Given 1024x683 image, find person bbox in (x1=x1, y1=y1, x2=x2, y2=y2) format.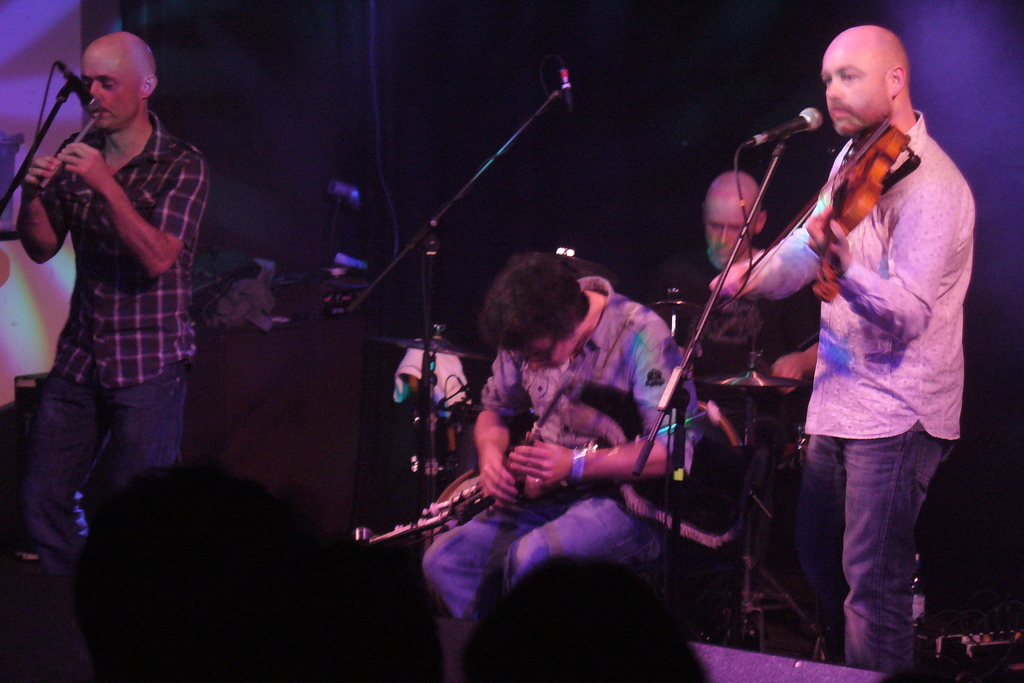
(x1=703, y1=26, x2=975, y2=682).
